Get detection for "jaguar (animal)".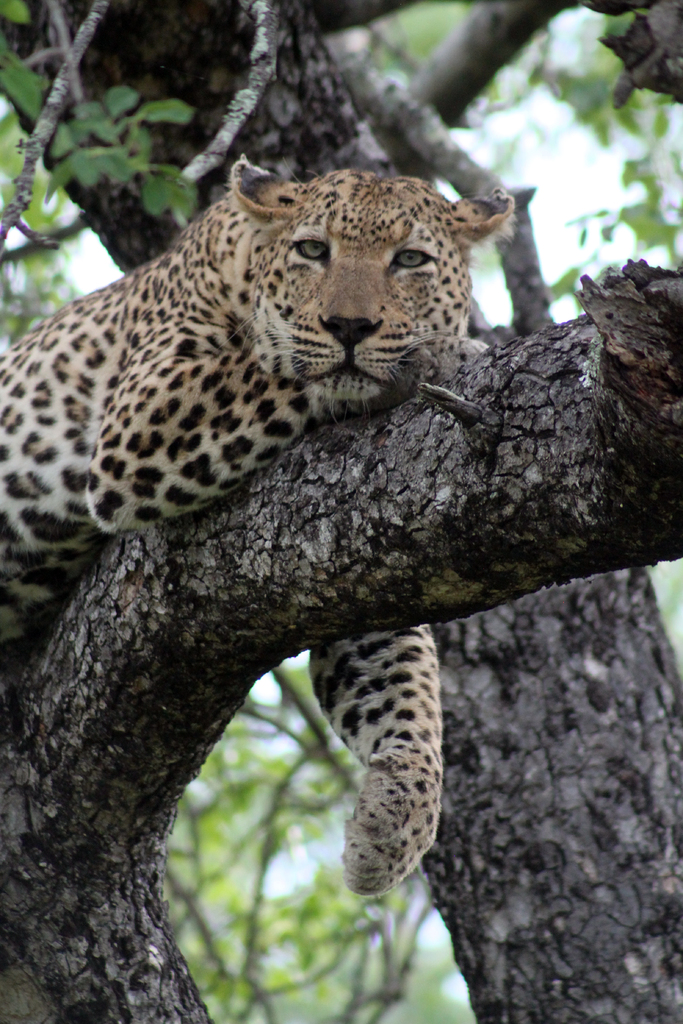
Detection: (x1=0, y1=154, x2=516, y2=896).
